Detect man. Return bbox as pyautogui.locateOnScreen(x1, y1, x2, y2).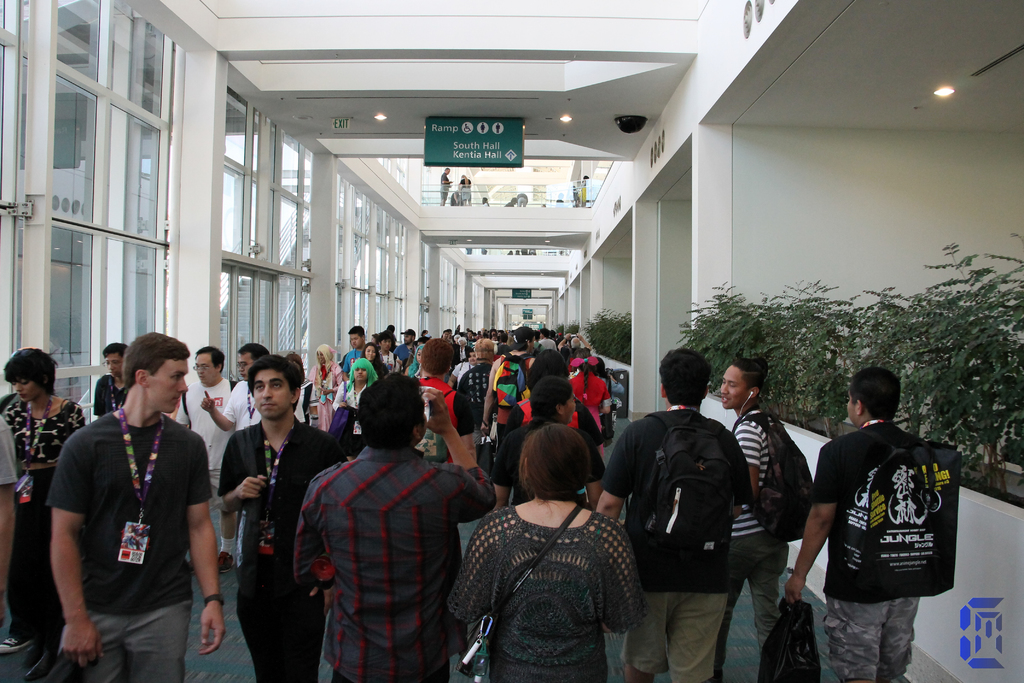
pyautogui.locateOnScreen(516, 191, 528, 207).
